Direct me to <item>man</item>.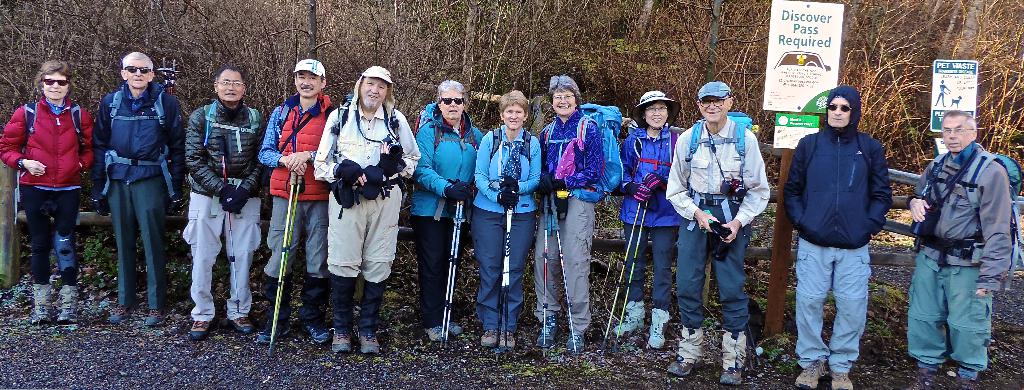
Direction: left=254, top=60, right=341, bottom=340.
